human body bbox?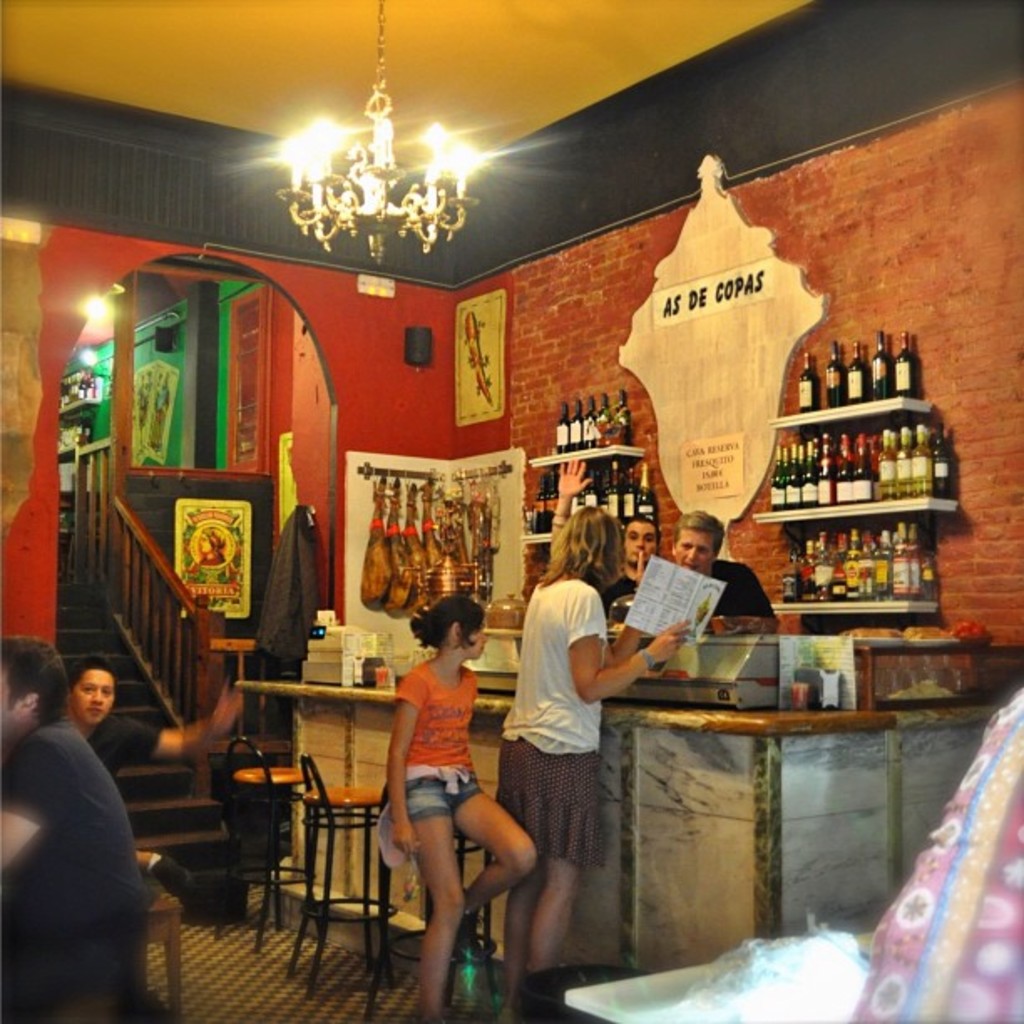
385/594/535/1022
